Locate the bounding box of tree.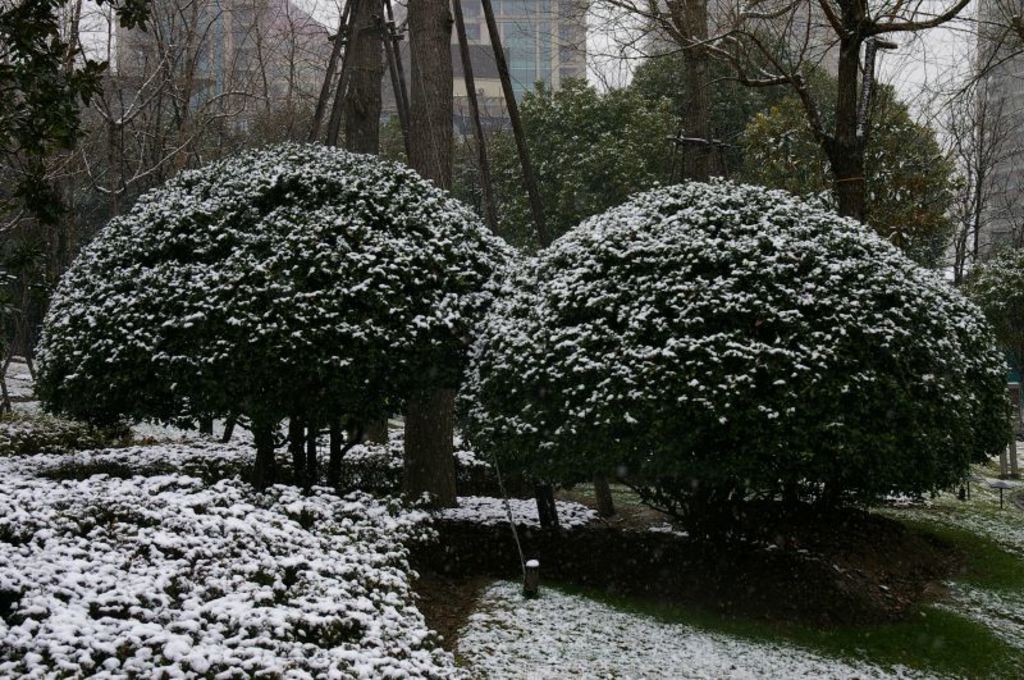
Bounding box: select_region(40, 132, 545, 475).
